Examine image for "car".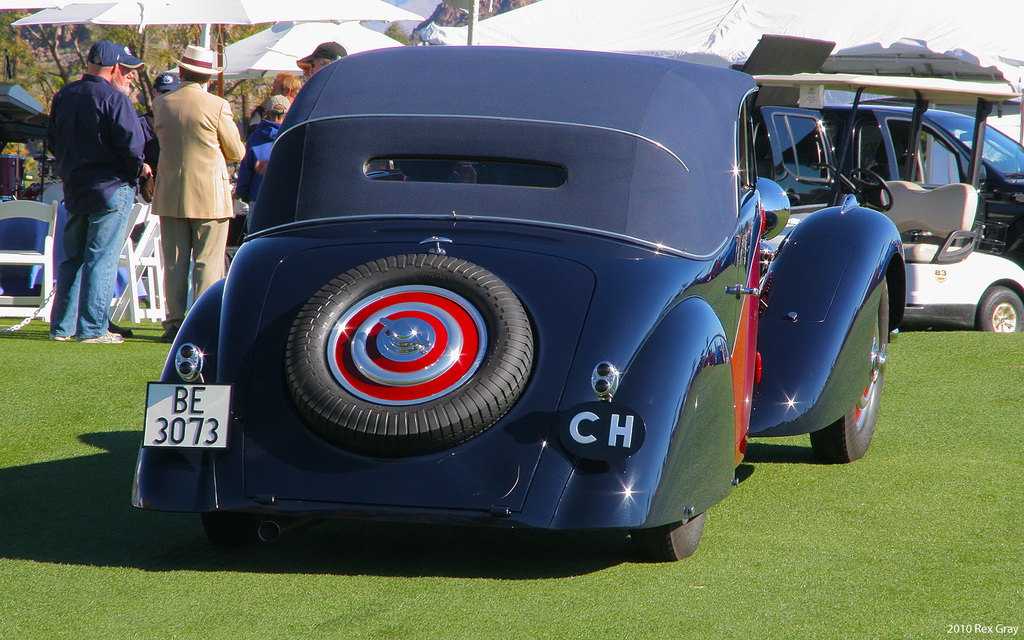
Examination result: {"left": 765, "top": 97, "right": 1023, "bottom": 259}.
